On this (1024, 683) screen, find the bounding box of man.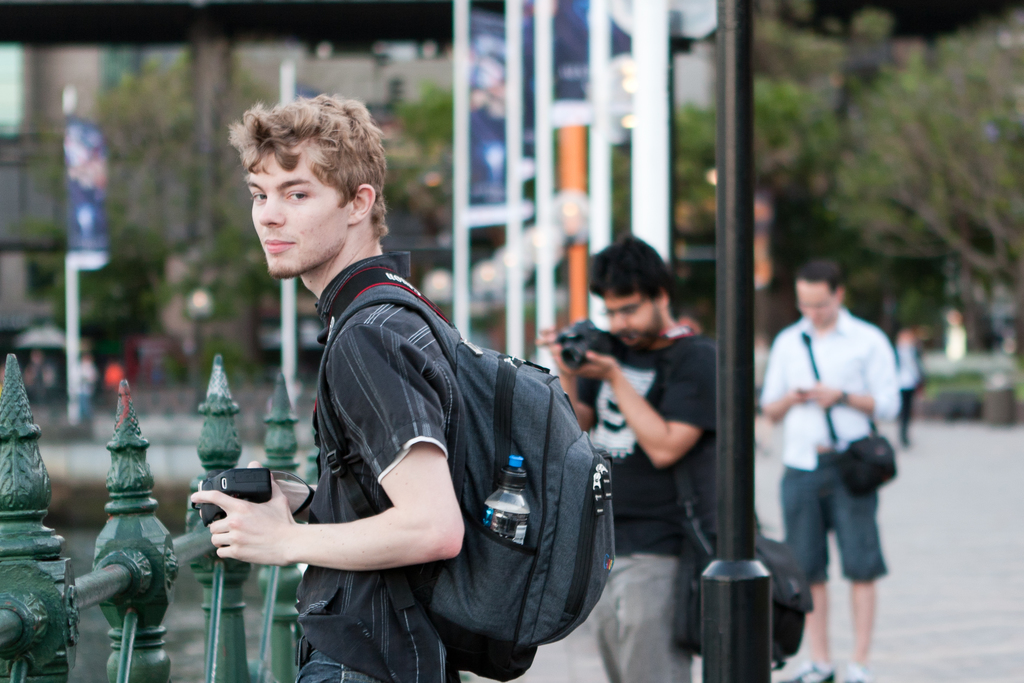
Bounding box: {"x1": 540, "y1": 229, "x2": 726, "y2": 682}.
